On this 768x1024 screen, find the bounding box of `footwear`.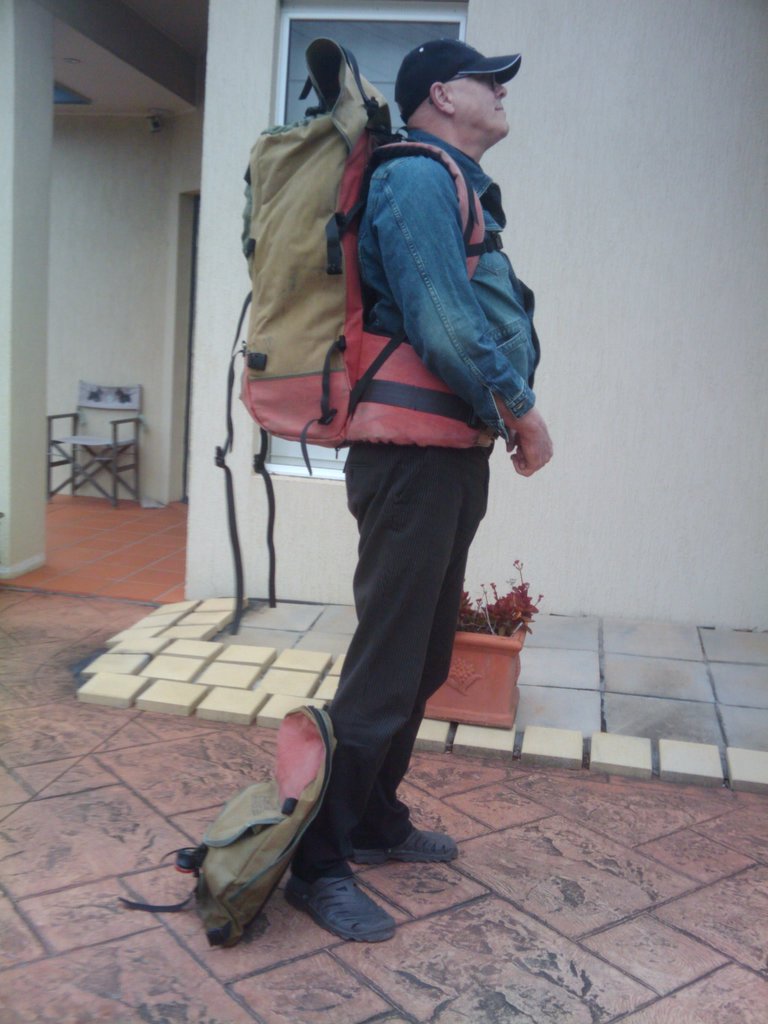
Bounding box: crop(287, 872, 392, 948).
